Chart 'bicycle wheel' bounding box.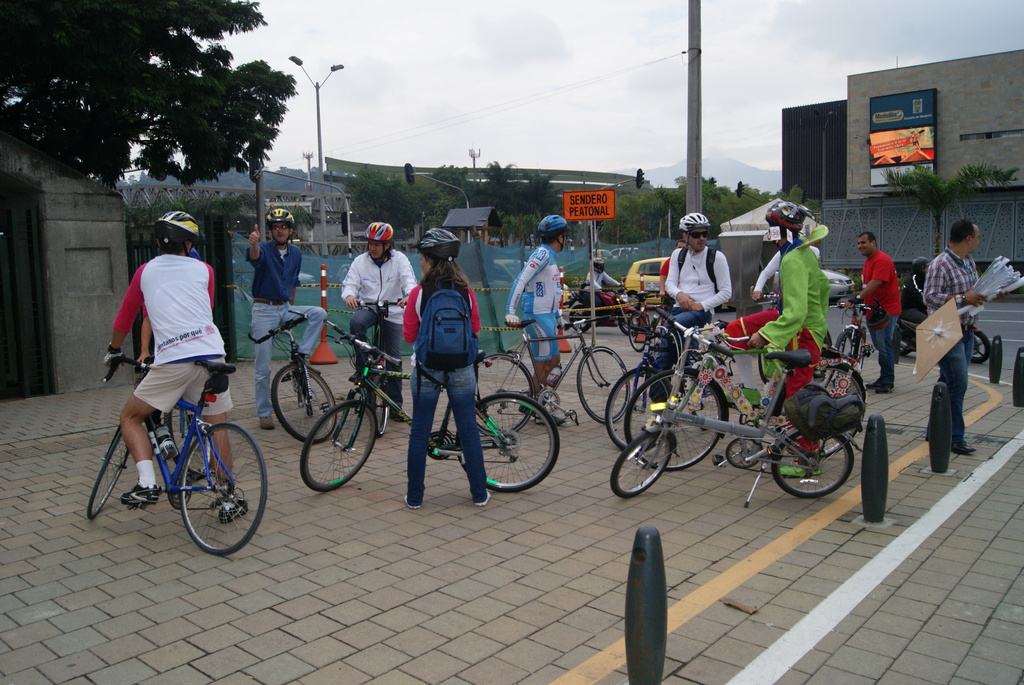
Charted: [624, 365, 722, 468].
